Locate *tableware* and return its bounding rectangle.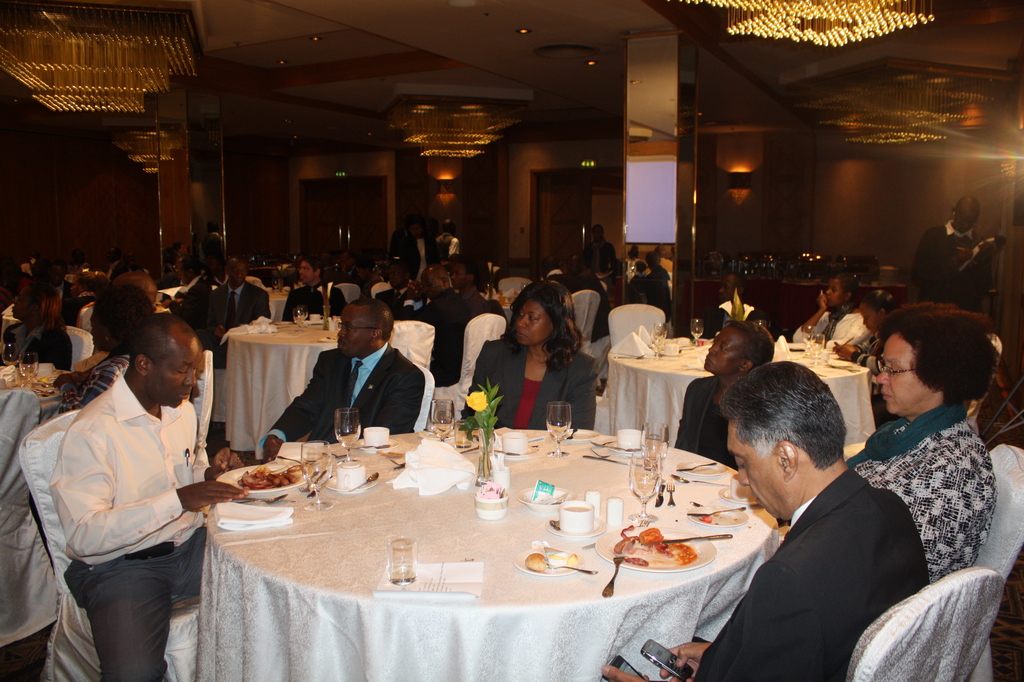
locate(234, 491, 284, 506).
